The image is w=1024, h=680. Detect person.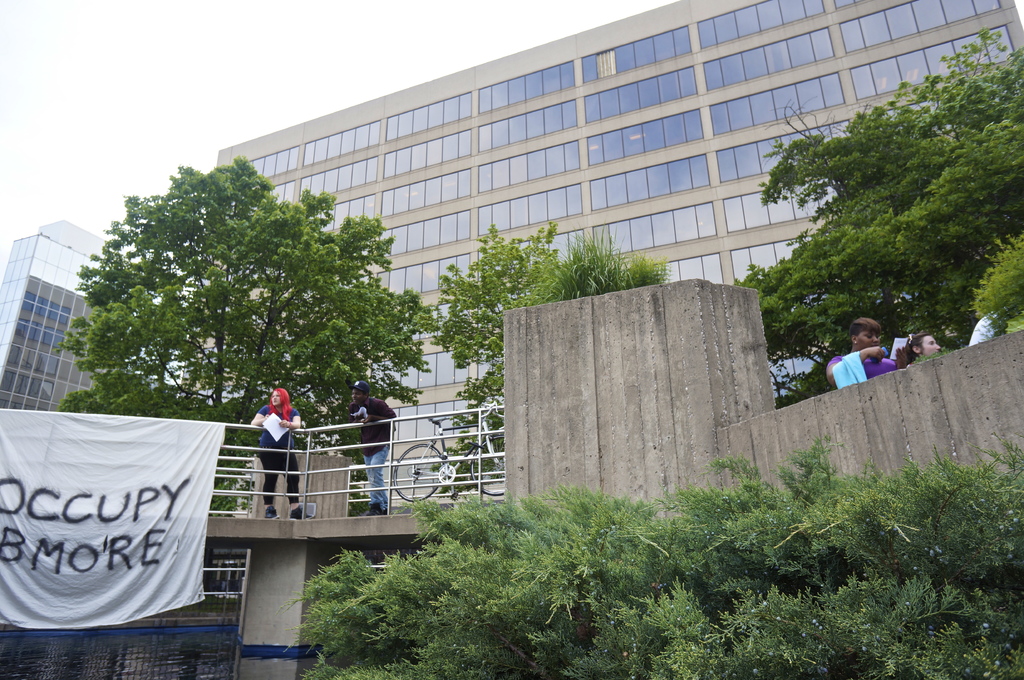
Detection: [left=252, top=385, right=314, bottom=520].
